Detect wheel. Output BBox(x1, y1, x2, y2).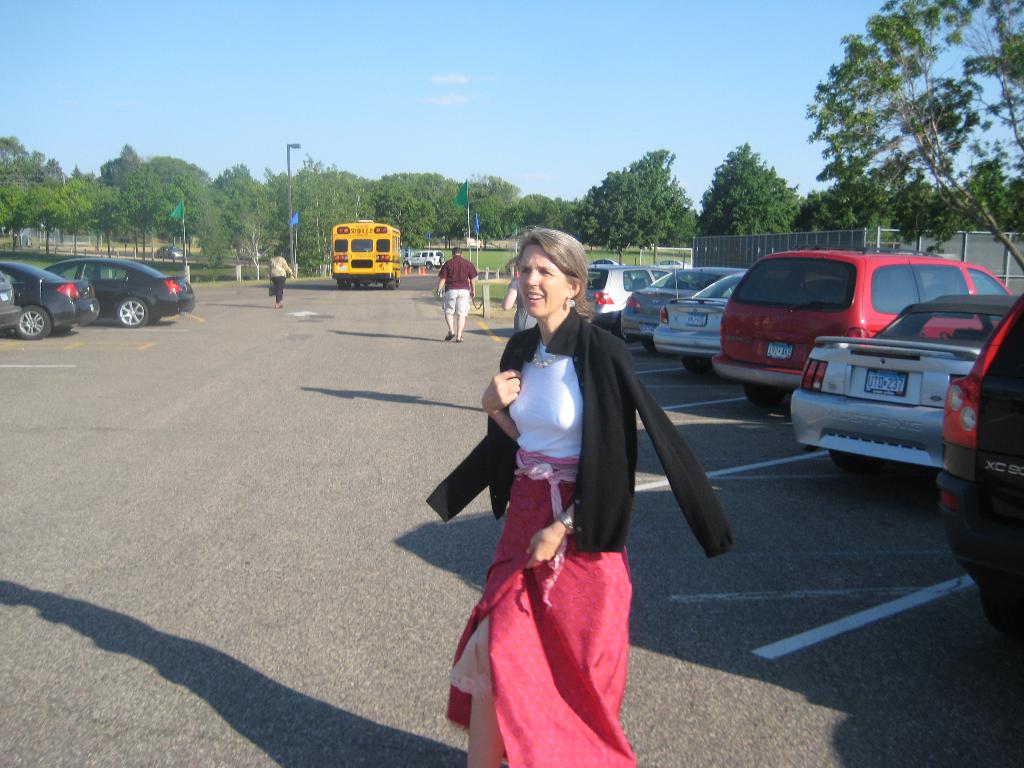
BBox(976, 584, 1023, 641).
